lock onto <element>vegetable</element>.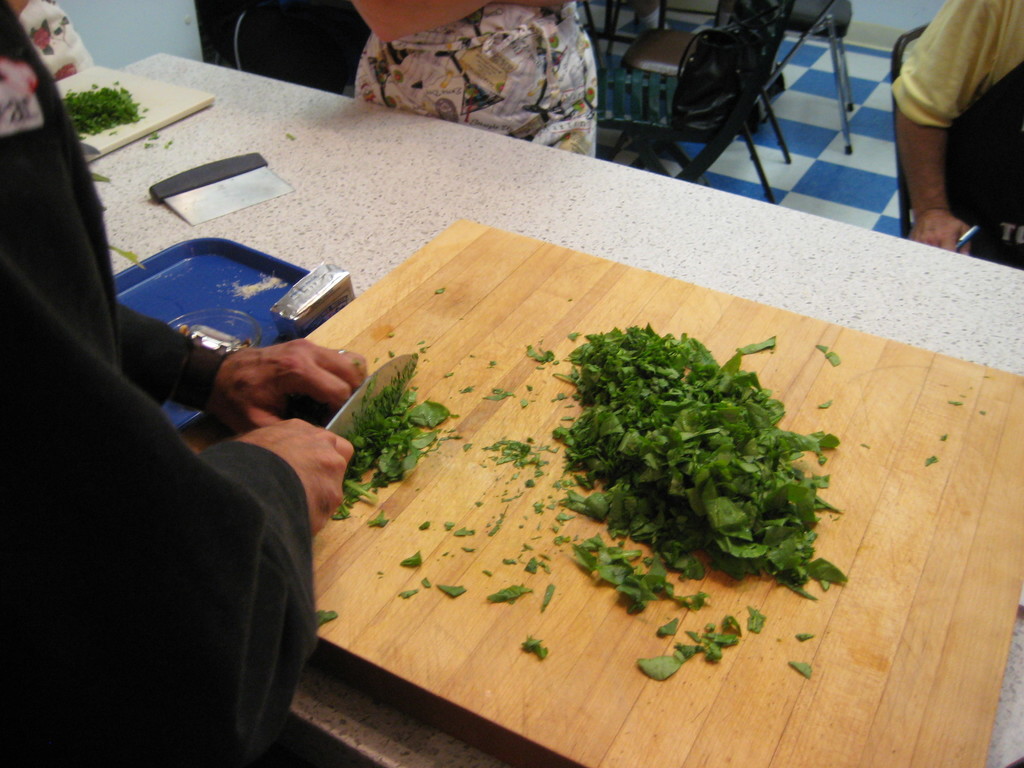
Locked: crop(460, 383, 473, 396).
